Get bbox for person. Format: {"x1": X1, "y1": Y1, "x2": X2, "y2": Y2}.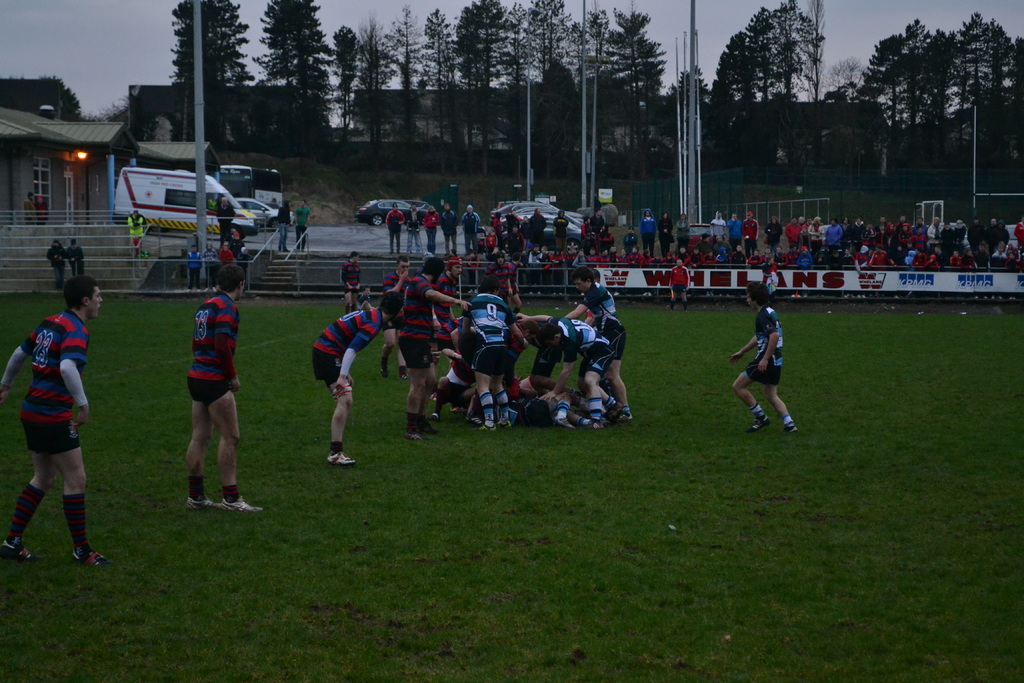
{"x1": 121, "y1": 209, "x2": 142, "y2": 255}.
